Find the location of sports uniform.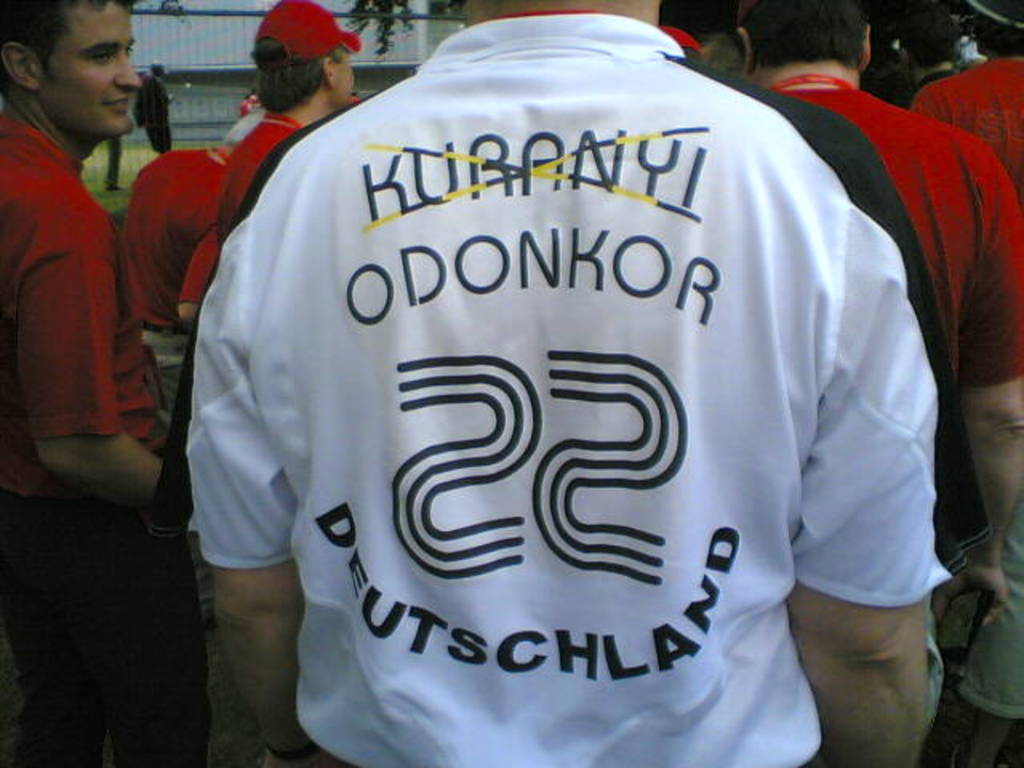
Location: pyautogui.locateOnScreen(214, 0, 365, 246).
